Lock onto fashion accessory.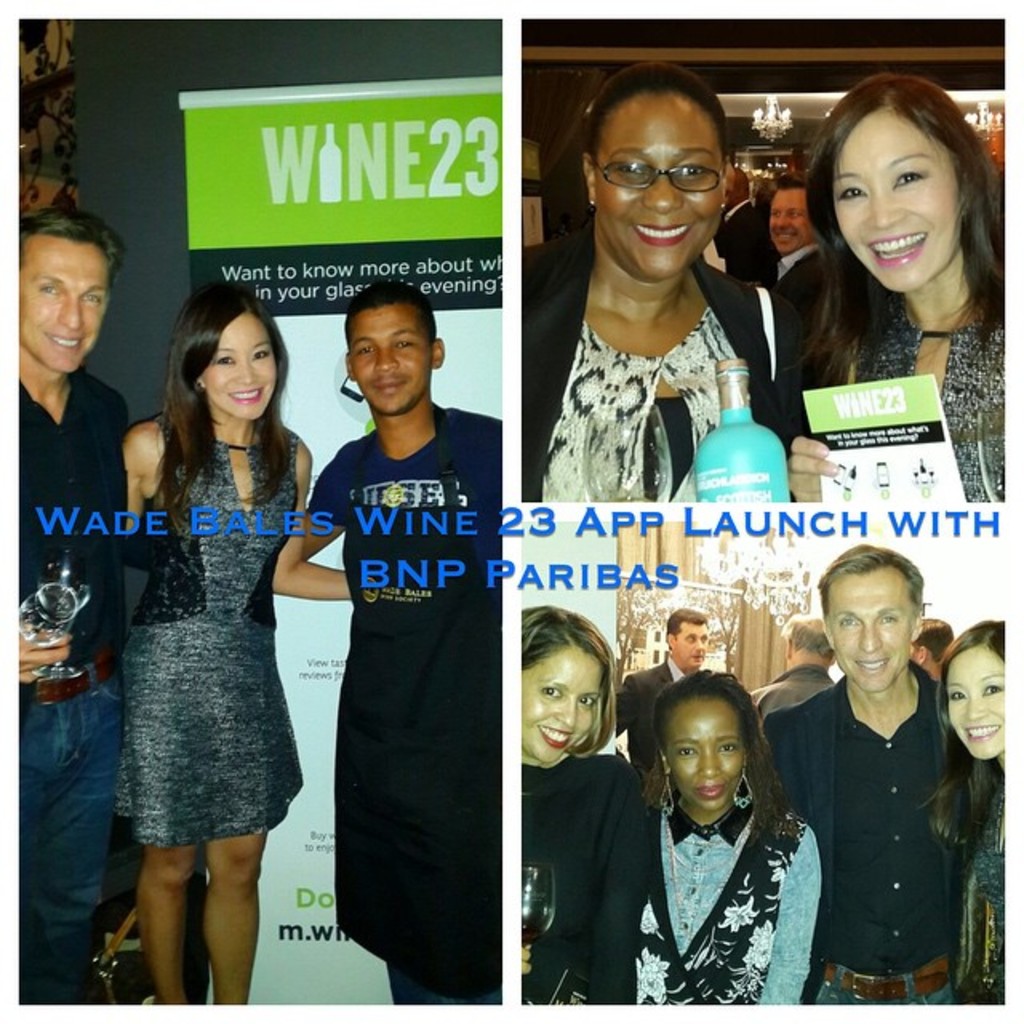
Locked: select_region(656, 770, 678, 826).
